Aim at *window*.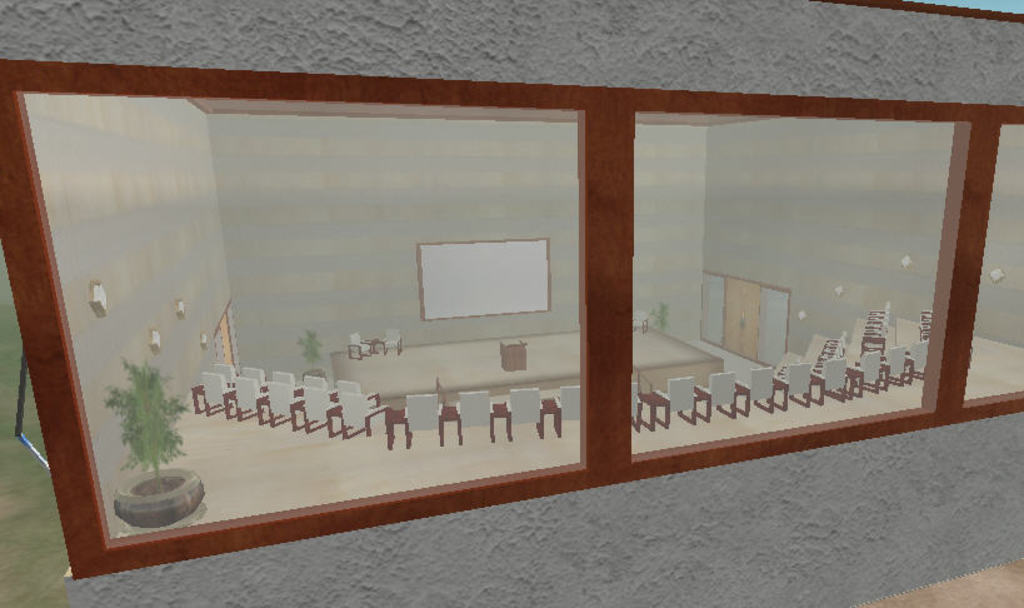
Aimed at detection(571, 98, 999, 454).
